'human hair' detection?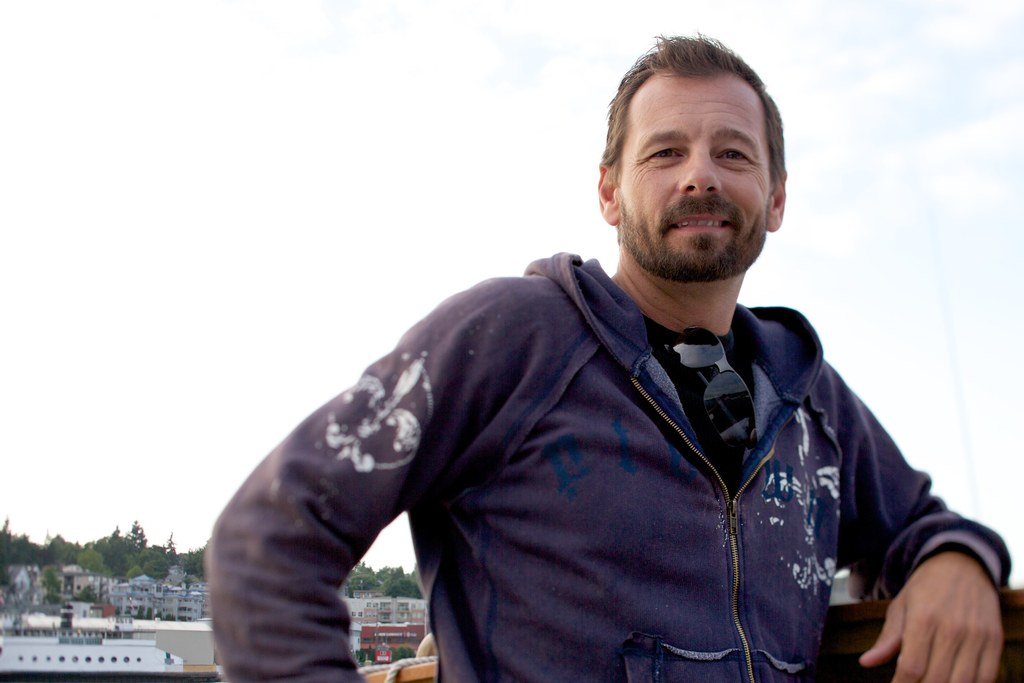
(x1=607, y1=37, x2=786, y2=211)
